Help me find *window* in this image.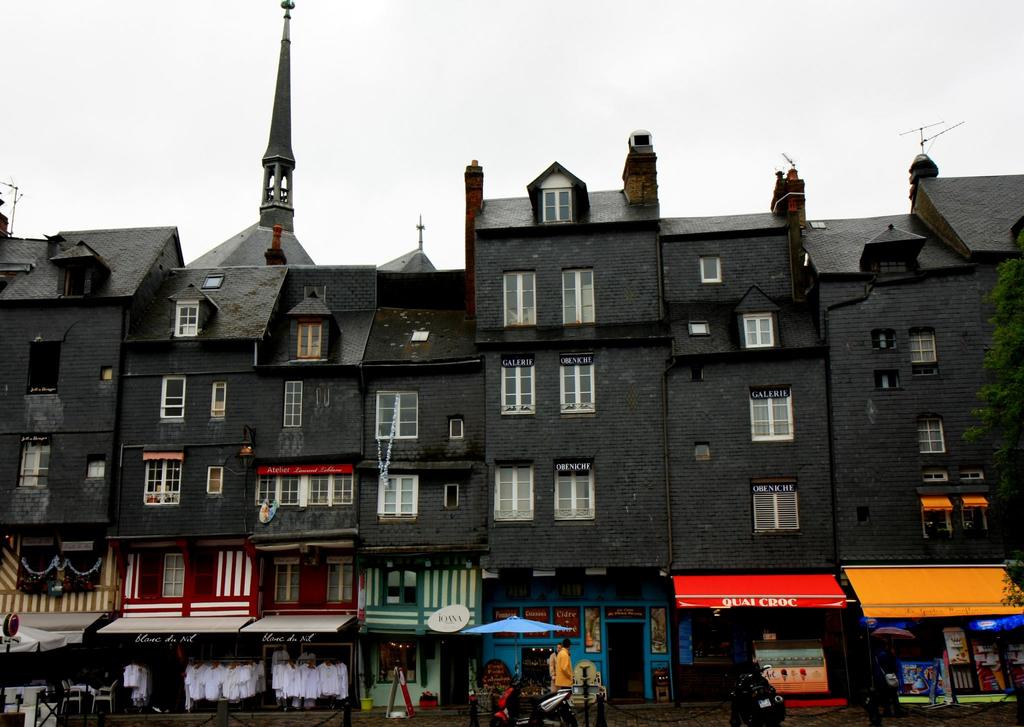
Found it: 697,440,712,459.
